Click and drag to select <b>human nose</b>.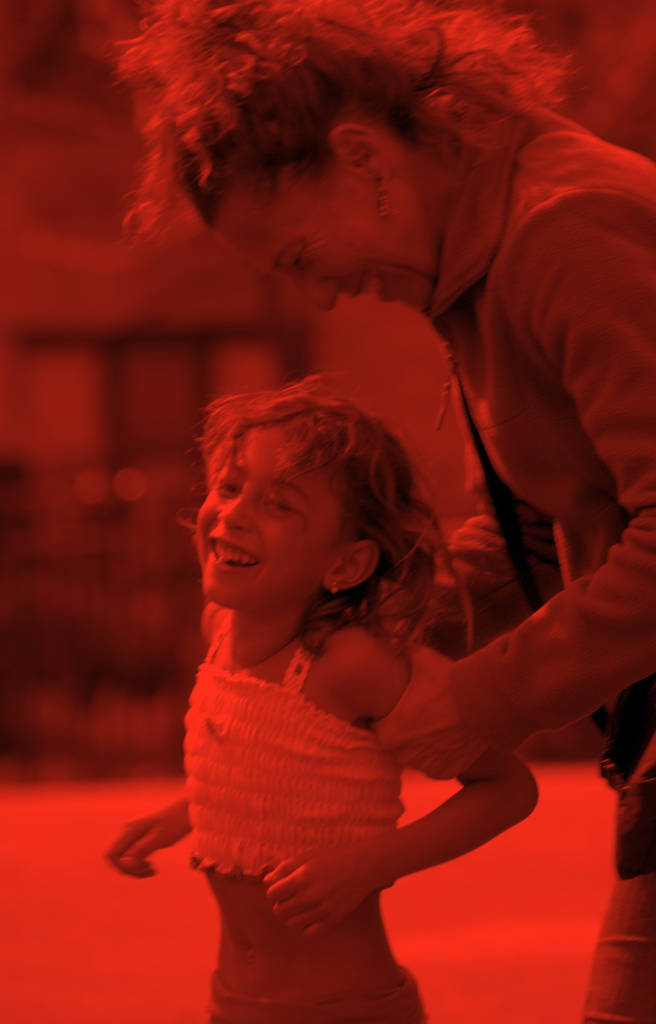
Selection: (left=215, top=489, right=252, bottom=531).
